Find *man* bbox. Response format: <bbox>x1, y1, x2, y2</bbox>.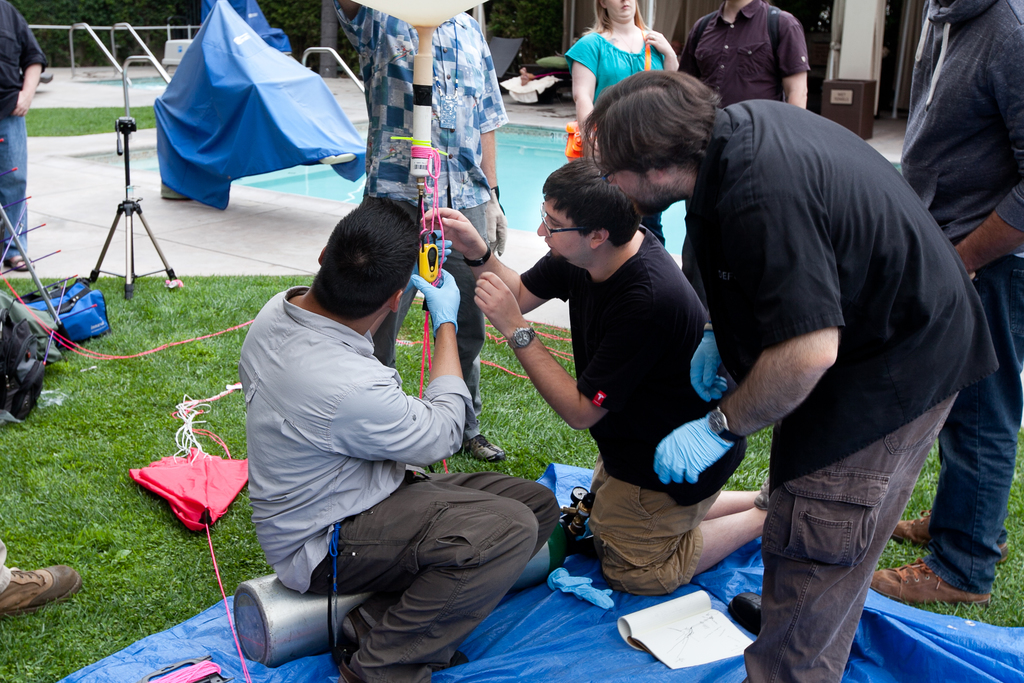
<bbox>417, 152, 772, 592</bbox>.
